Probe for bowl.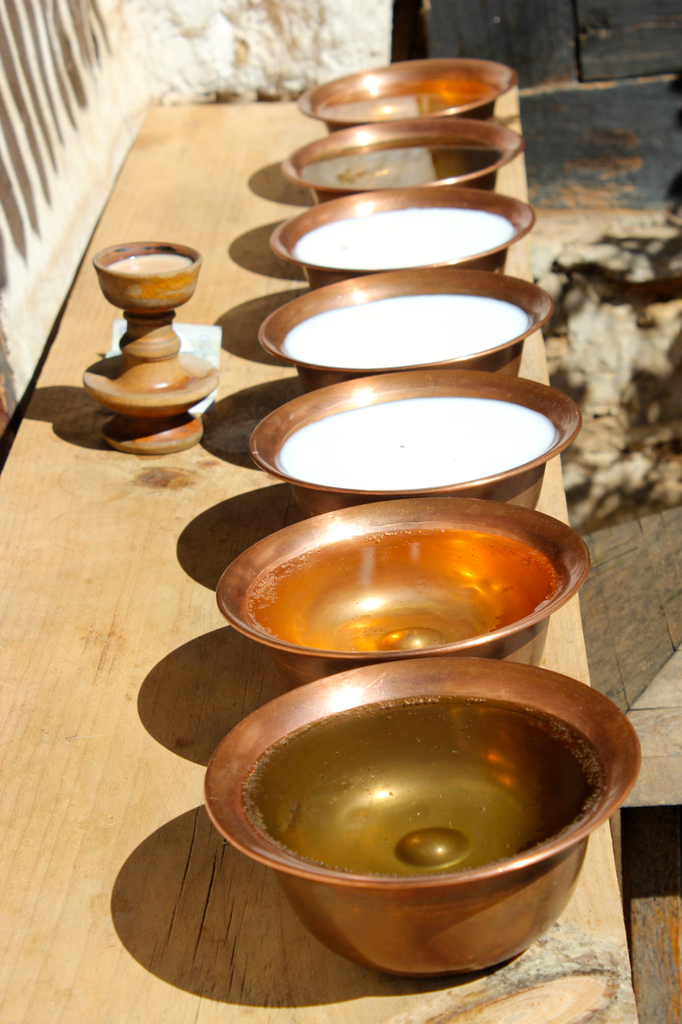
Probe result: pyautogui.locateOnScreen(257, 271, 552, 392).
